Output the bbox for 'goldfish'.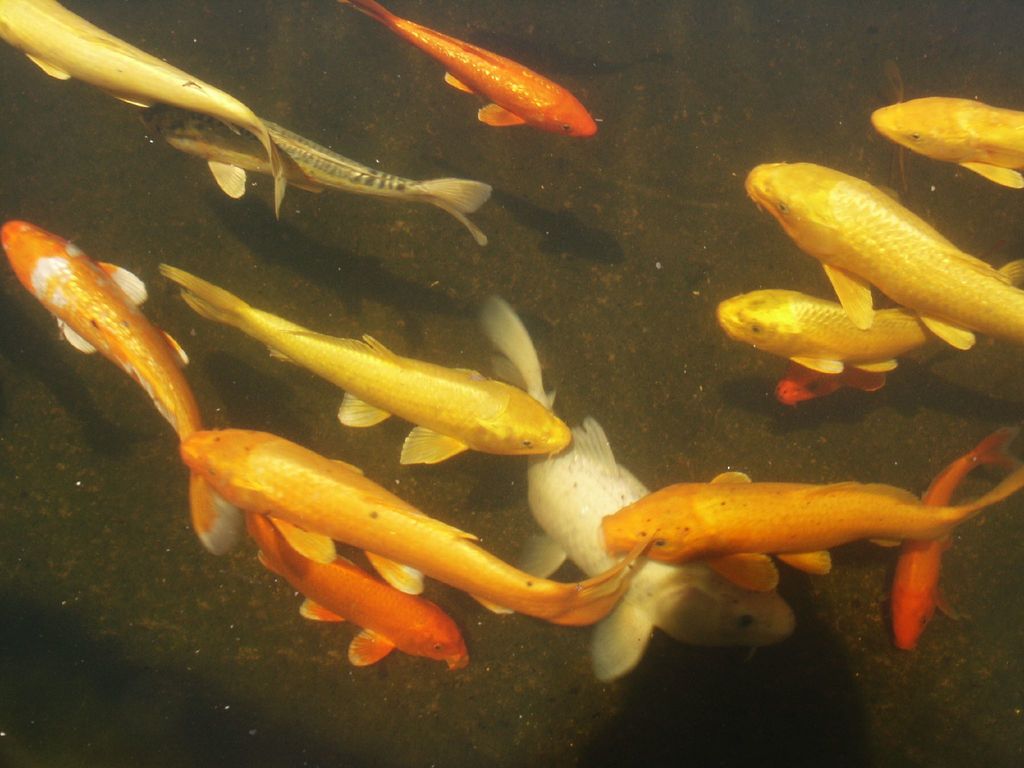
871:94:1023:191.
